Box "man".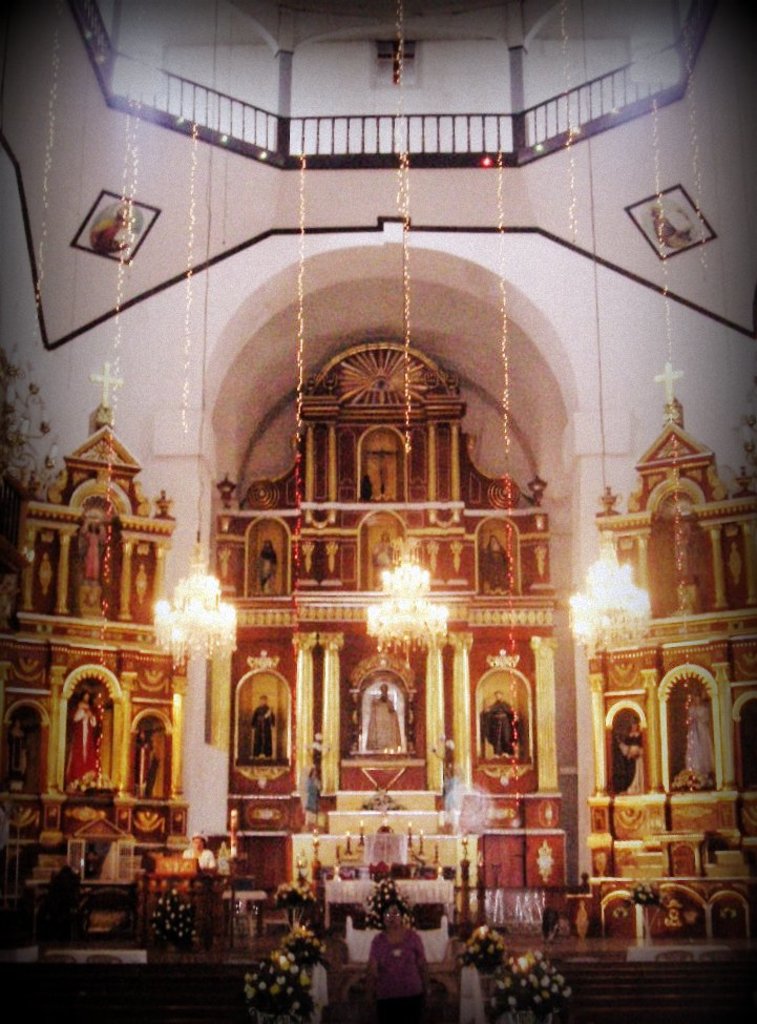
Rect(69, 688, 102, 789).
